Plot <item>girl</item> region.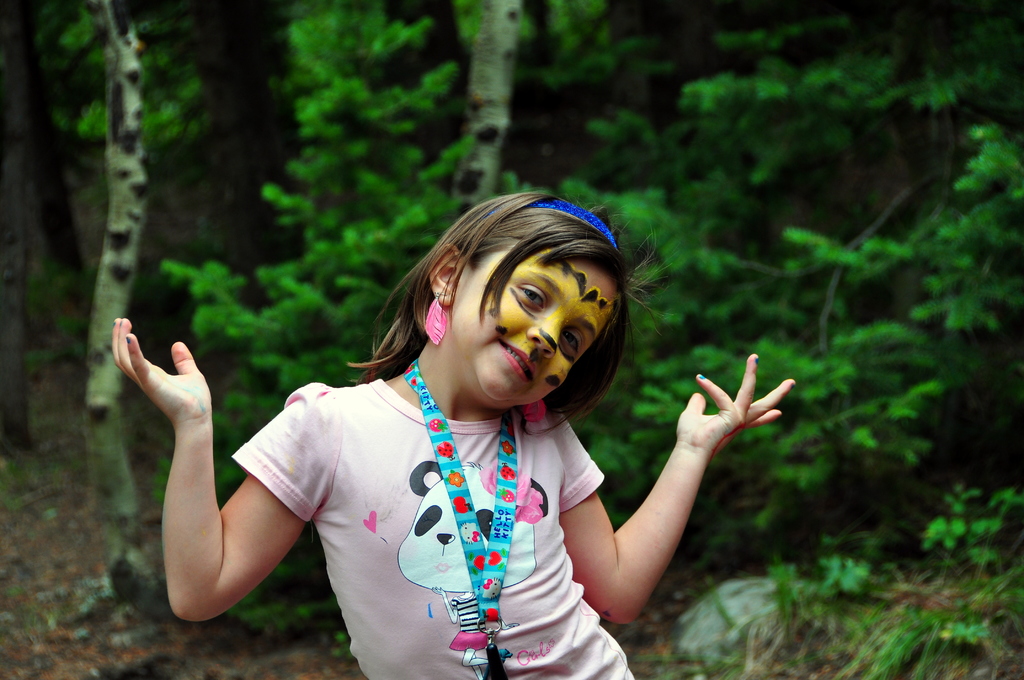
Plotted at detection(111, 191, 799, 679).
